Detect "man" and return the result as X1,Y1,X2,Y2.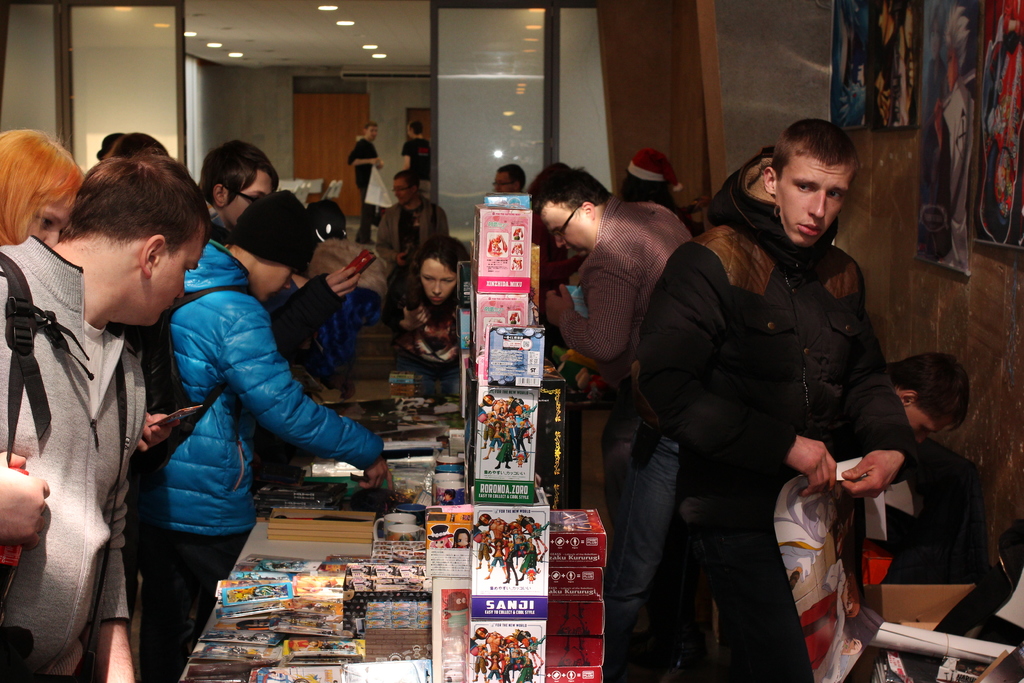
488,160,527,193.
